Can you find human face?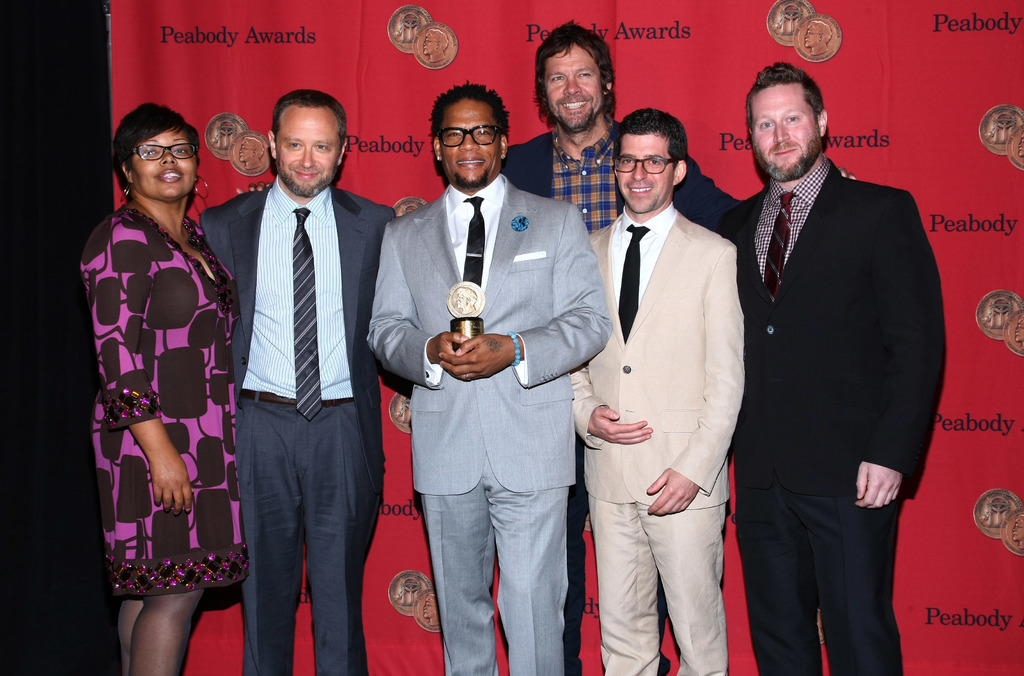
Yes, bounding box: bbox=(125, 125, 196, 200).
